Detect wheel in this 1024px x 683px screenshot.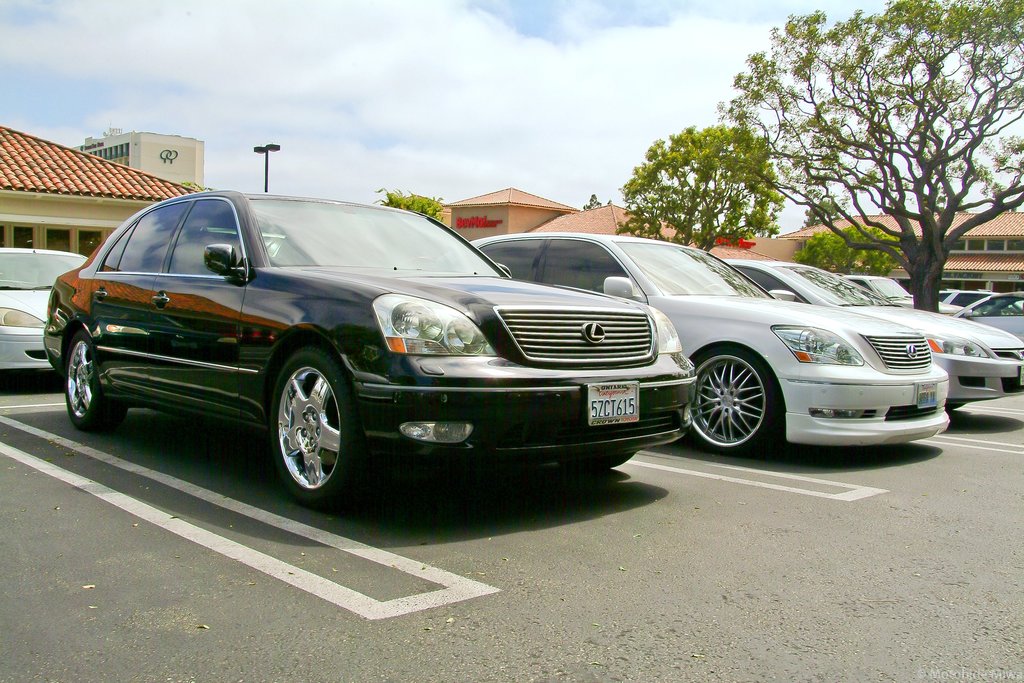
Detection: 260:350:349:502.
